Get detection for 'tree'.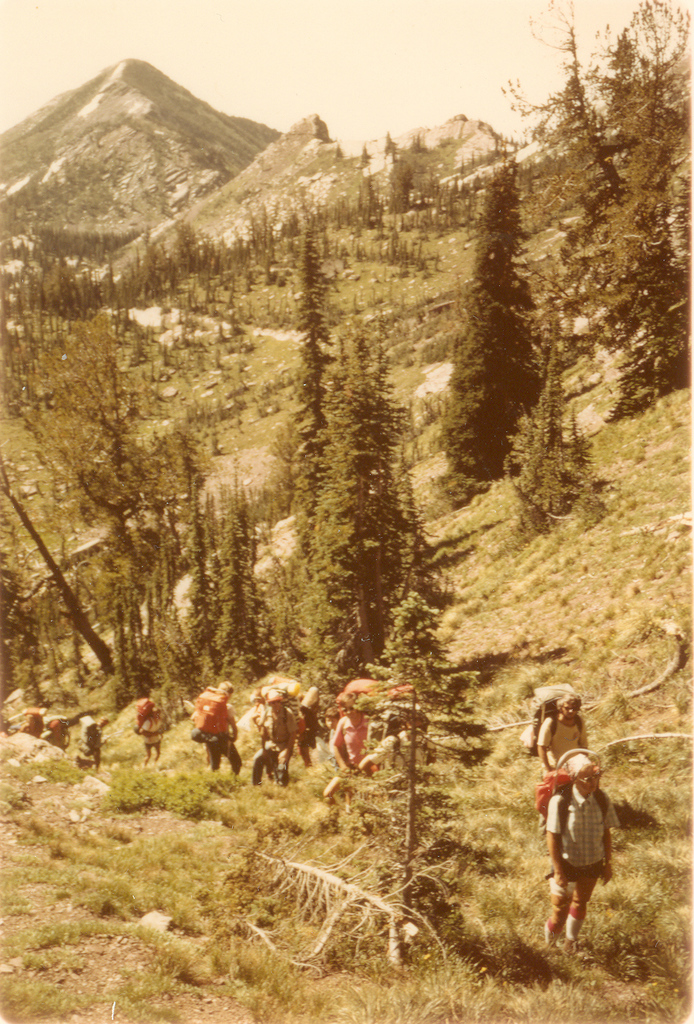
Detection: l=344, t=310, r=422, b=670.
